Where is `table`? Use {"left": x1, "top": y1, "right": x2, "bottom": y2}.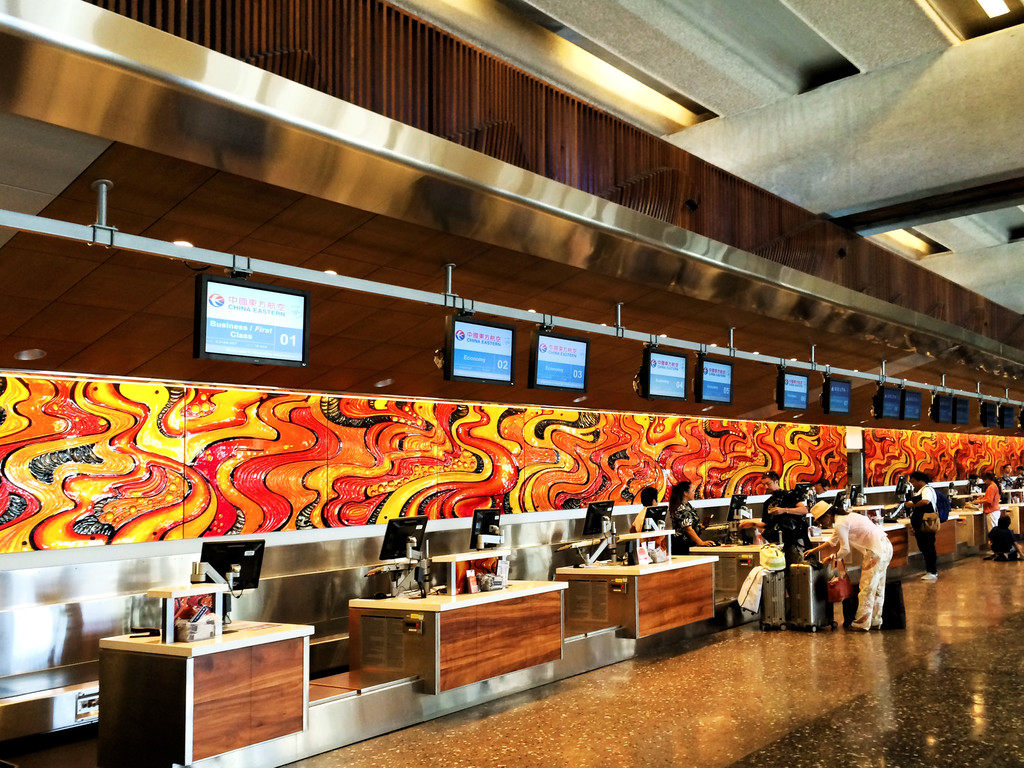
{"left": 996, "top": 492, "right": 1023, "bottom": 549}.
